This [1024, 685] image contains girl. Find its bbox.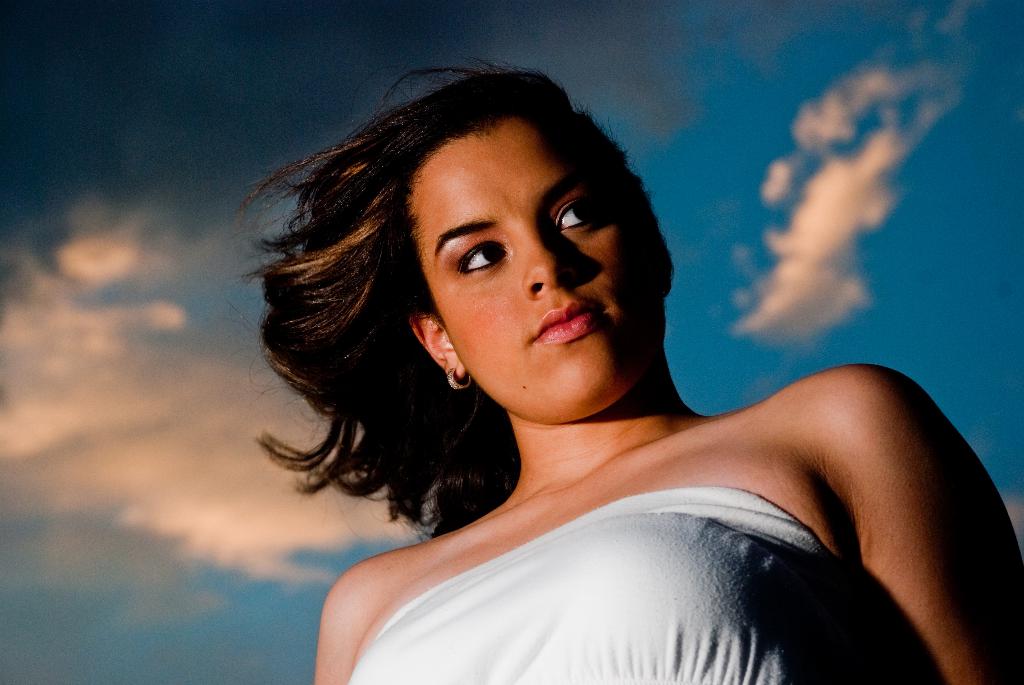
(left=221, top=59, right=1023, bottom=684).
